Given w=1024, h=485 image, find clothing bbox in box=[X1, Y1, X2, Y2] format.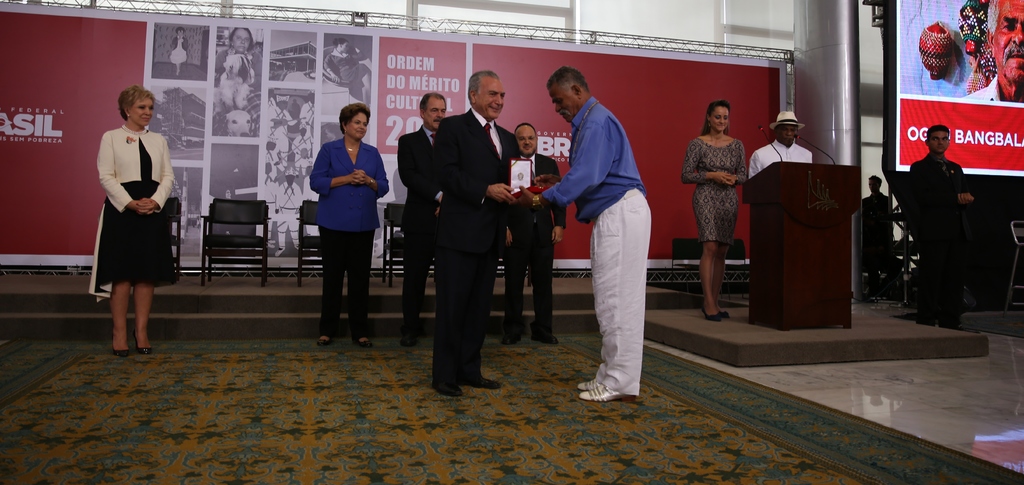
box=[400, 122, 445, 332].
